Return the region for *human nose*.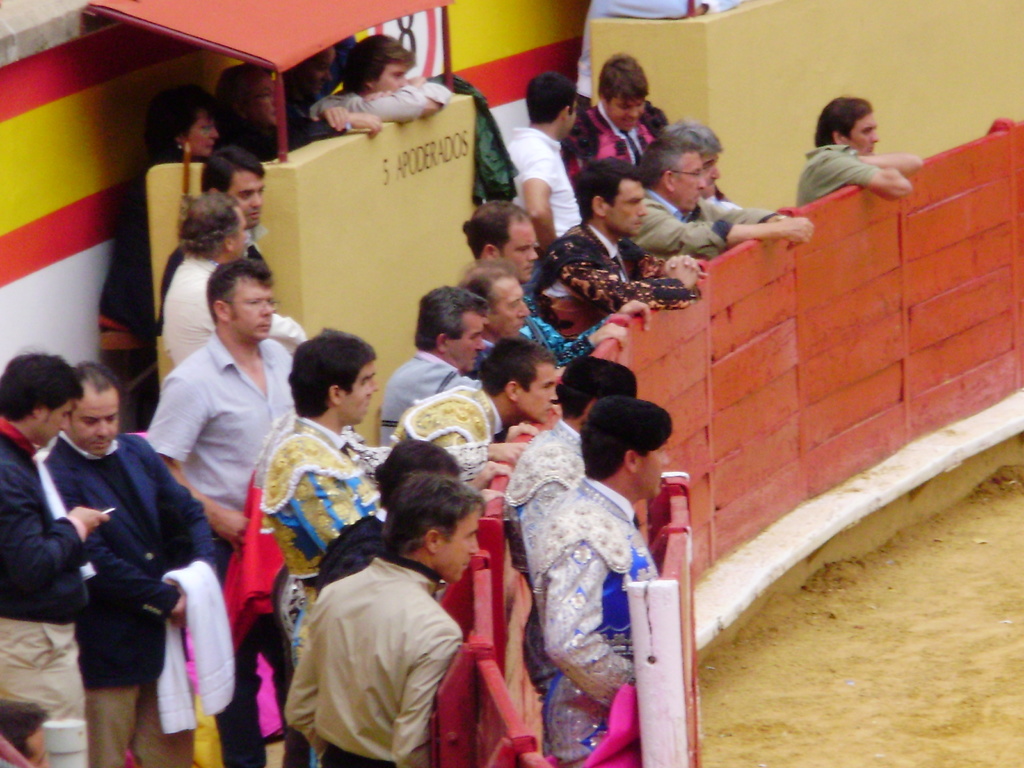
detection(514, 299, 530, 319).
